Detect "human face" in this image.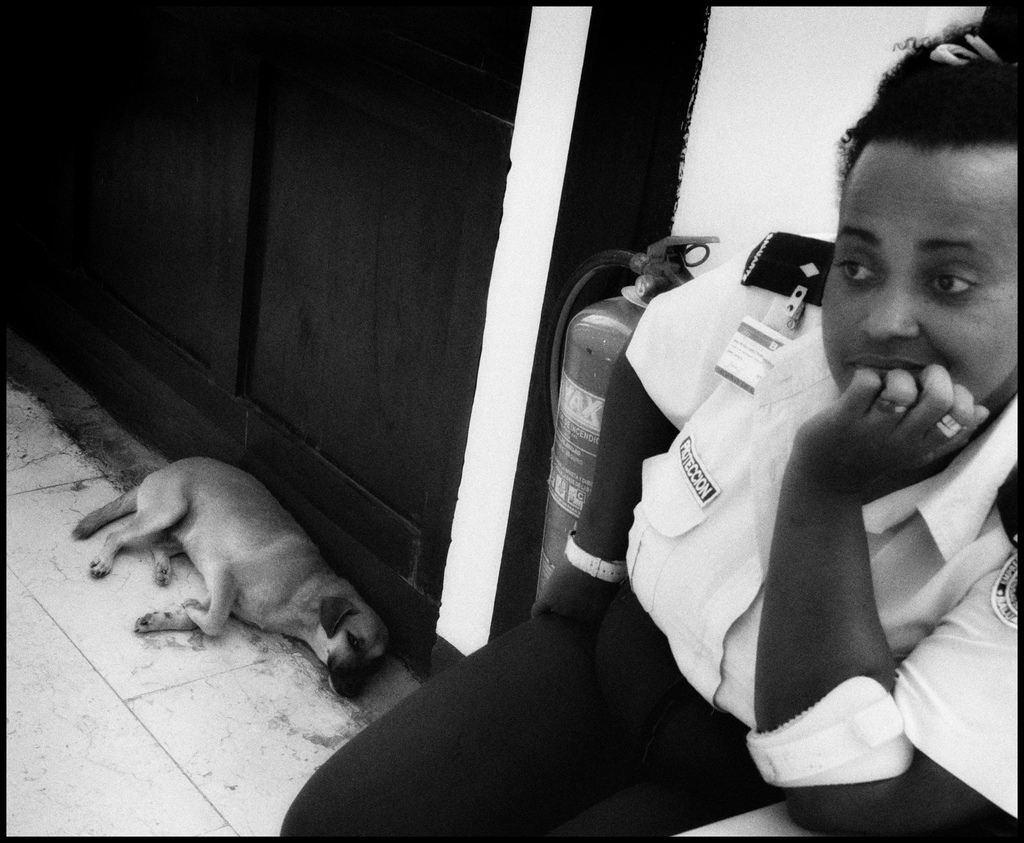
Detection: select_region(821, 143, 1019, 409).
